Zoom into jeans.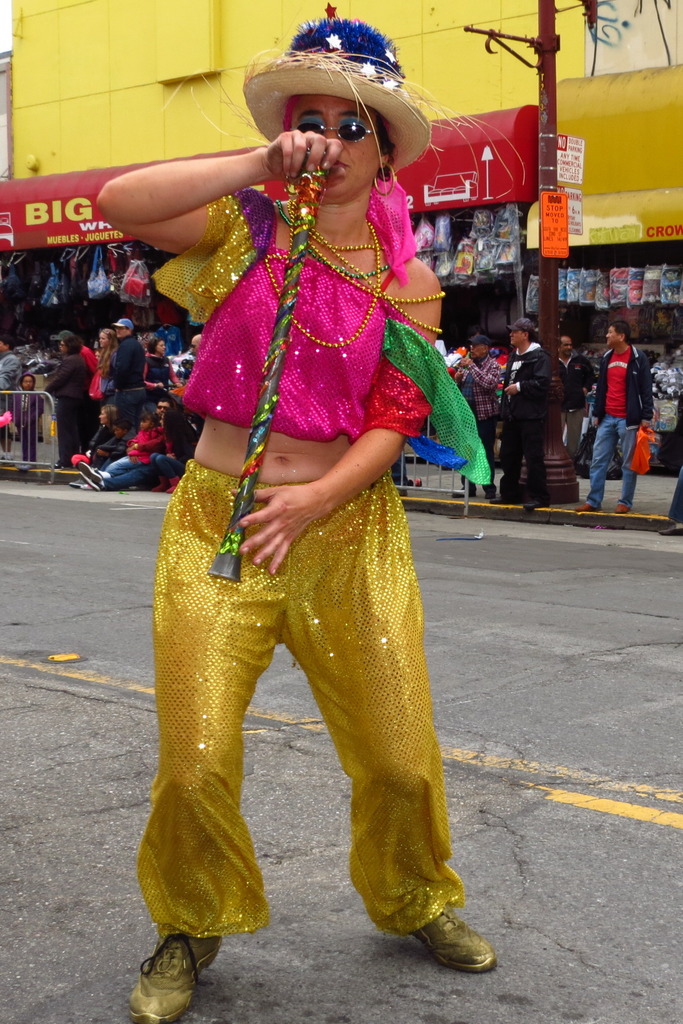
Zoom target: region(150, 454, 181, 480).
